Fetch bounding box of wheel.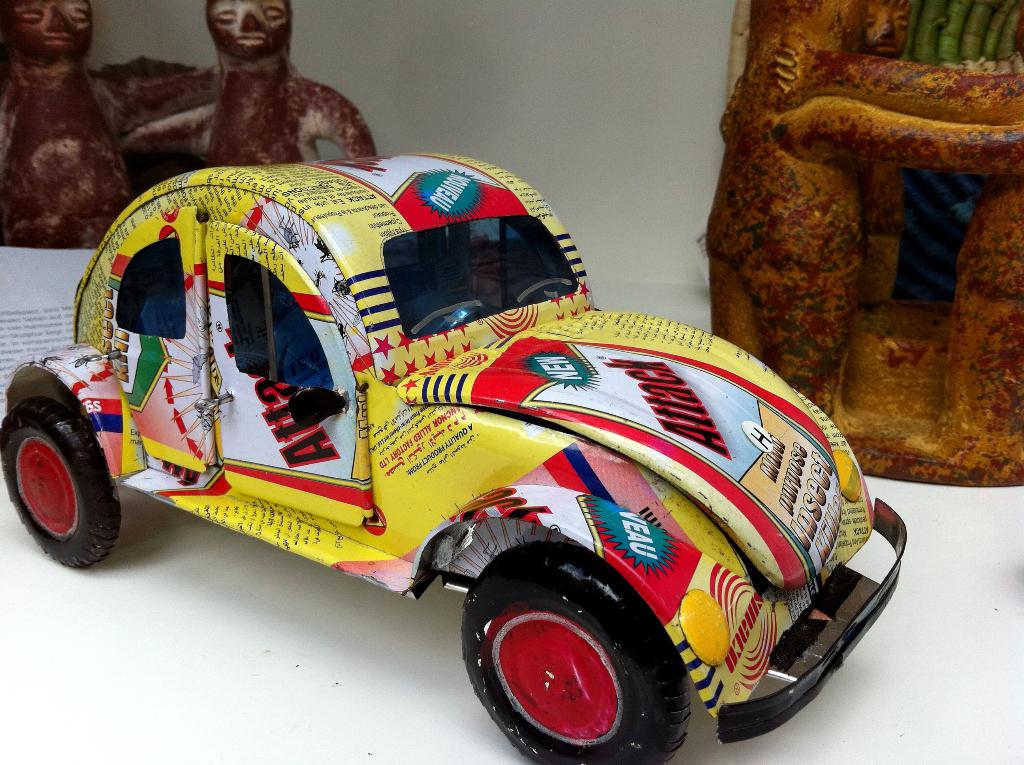
Bbox: [0,401,127,572].
